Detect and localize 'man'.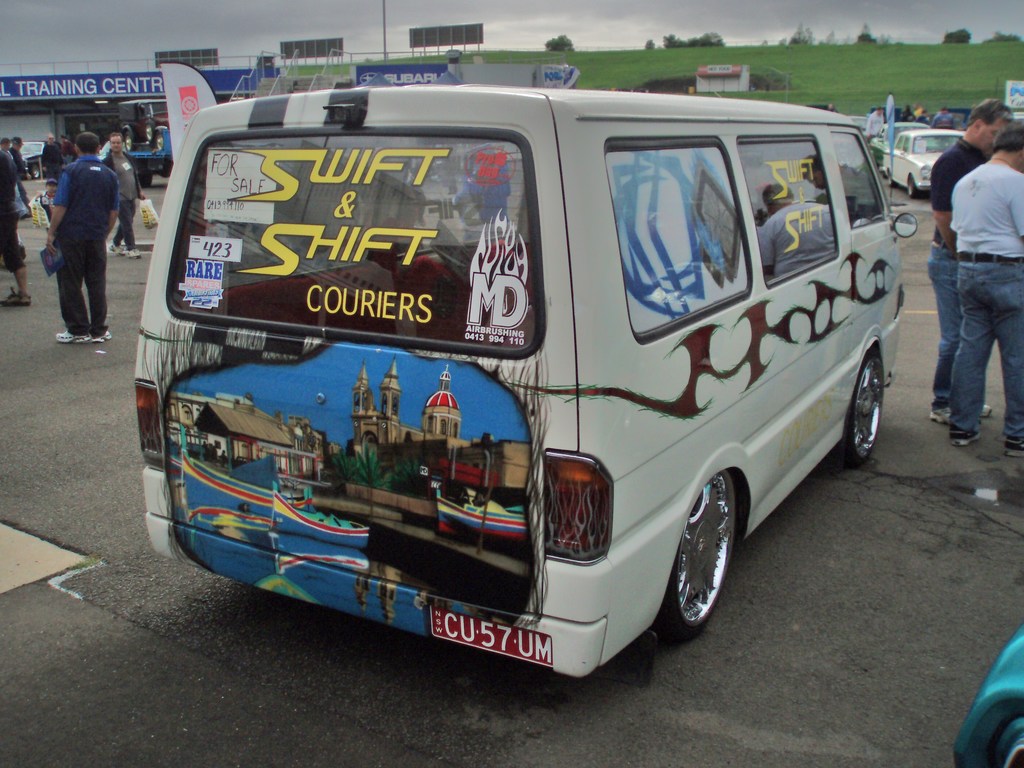
Localized at (left=103, top=129, right=145, bottom=259).
